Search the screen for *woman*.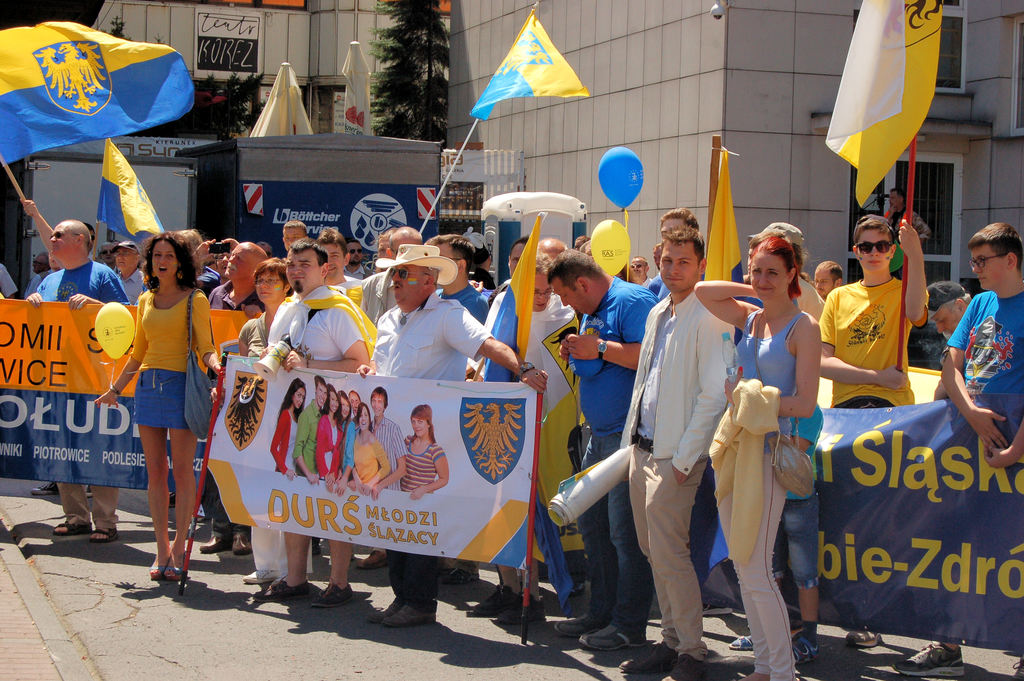
Found at [left=692, top=235, right=819, bottom=680].
